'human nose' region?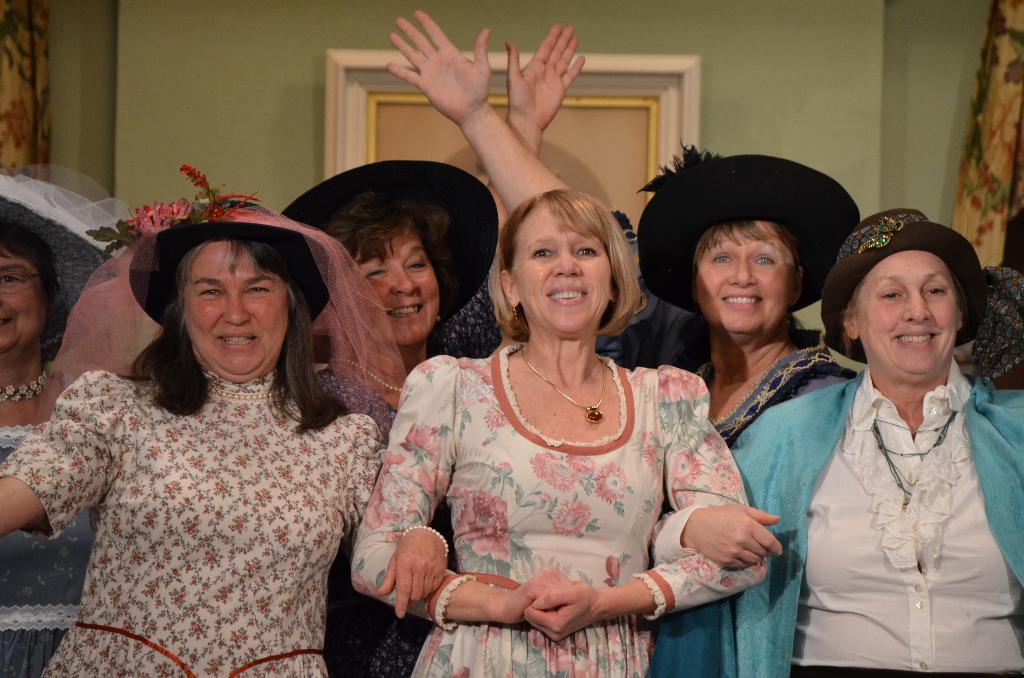
(224,293,249,323)
